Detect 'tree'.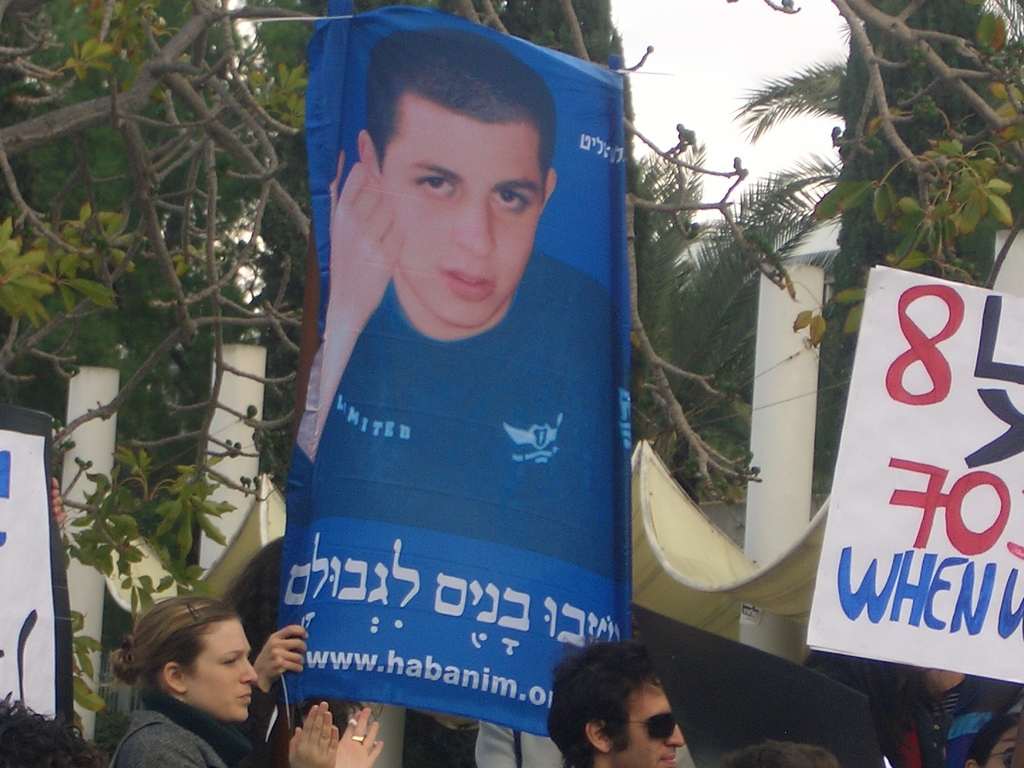
Detected at select_region(0, 0, 1023, 716).
